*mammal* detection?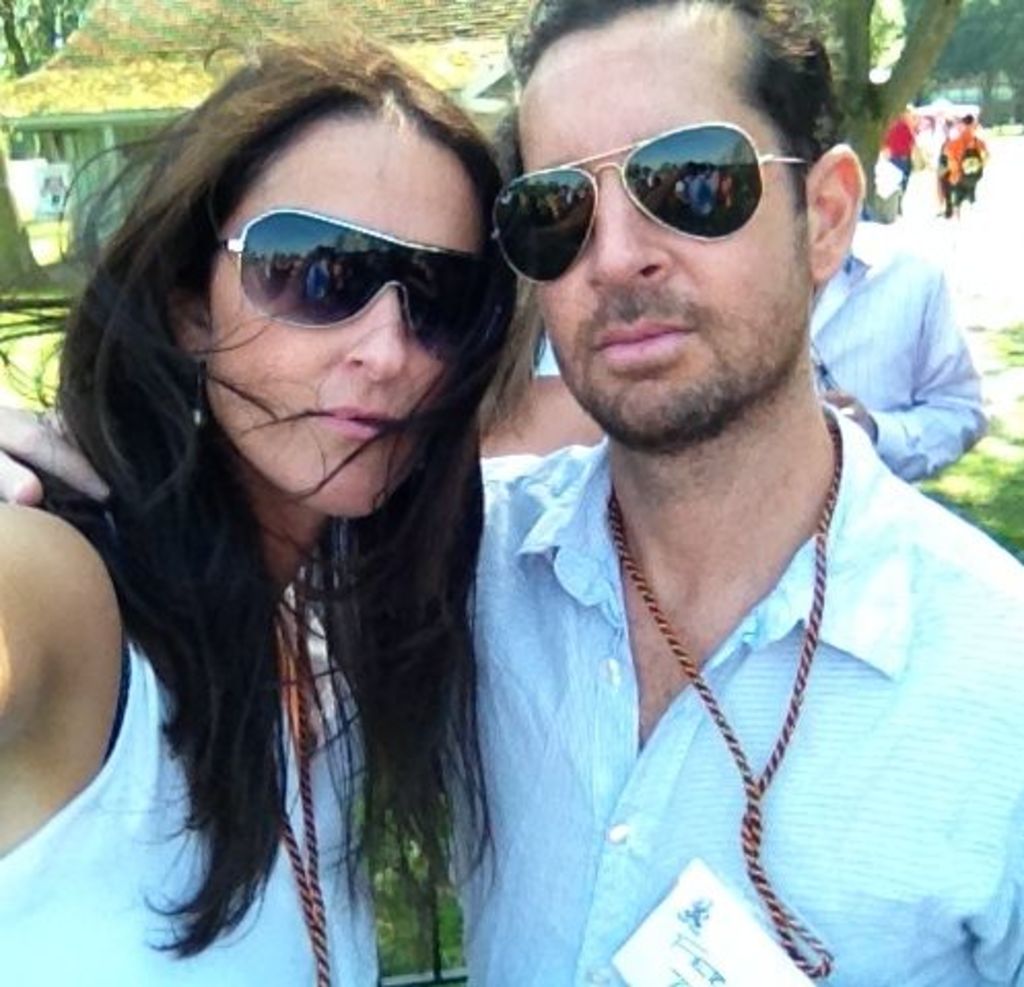
detection(0, 16, 519, 985)
